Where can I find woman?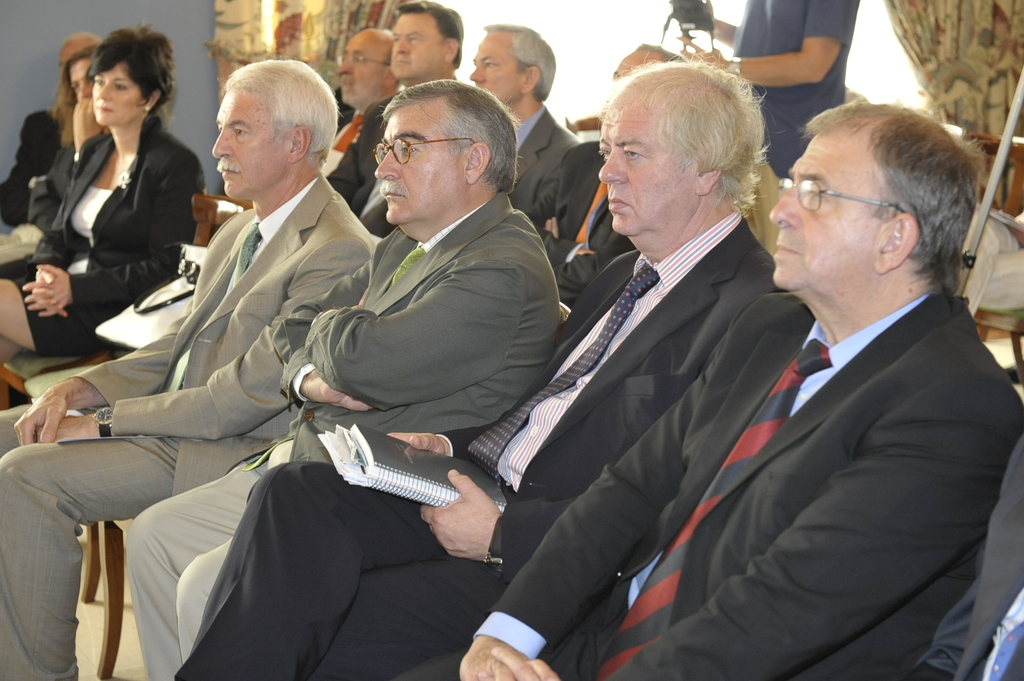
You can find it at Rect(0, 18, 202, 357).
